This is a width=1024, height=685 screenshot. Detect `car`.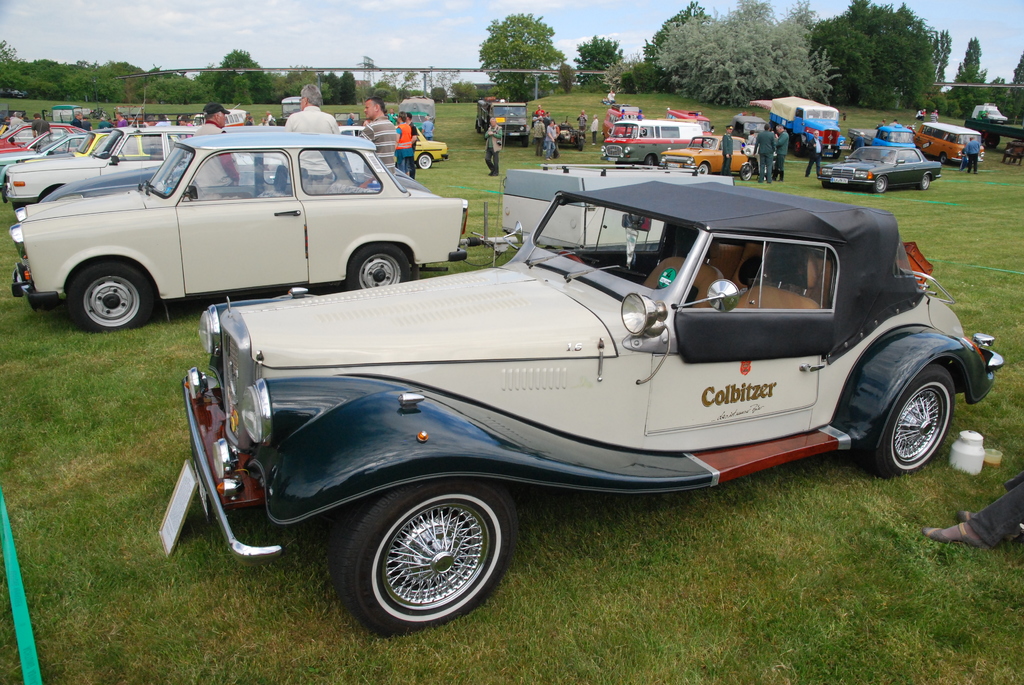
bbox(817, 145, 942, 195).
